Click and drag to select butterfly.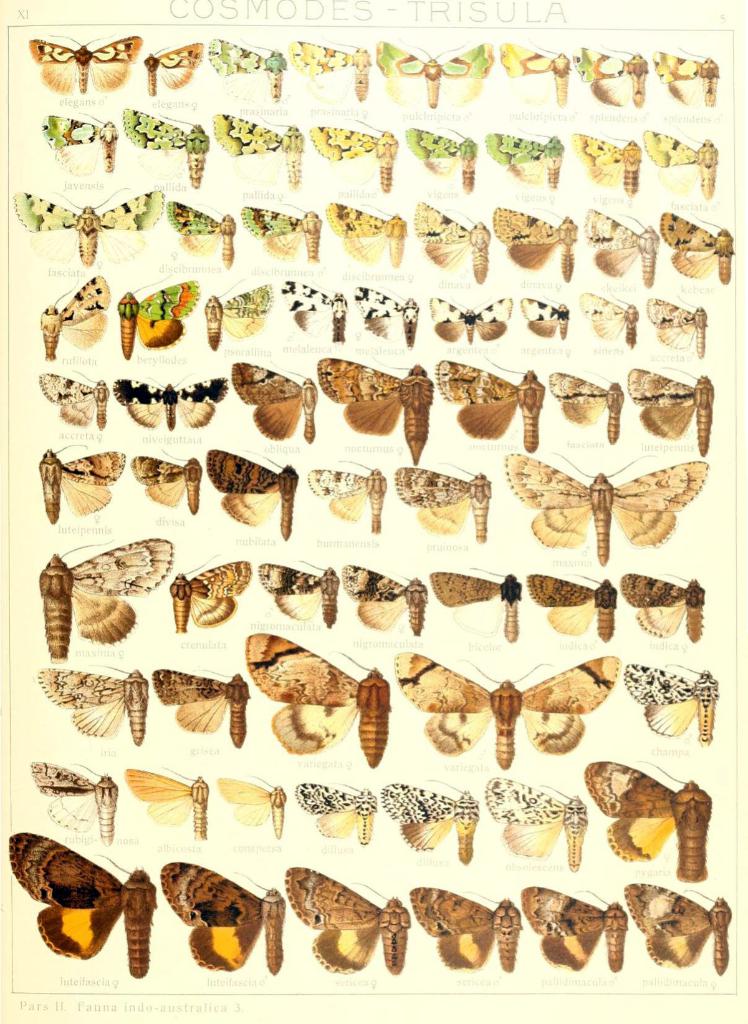
Selection: 544,369,628,440.
